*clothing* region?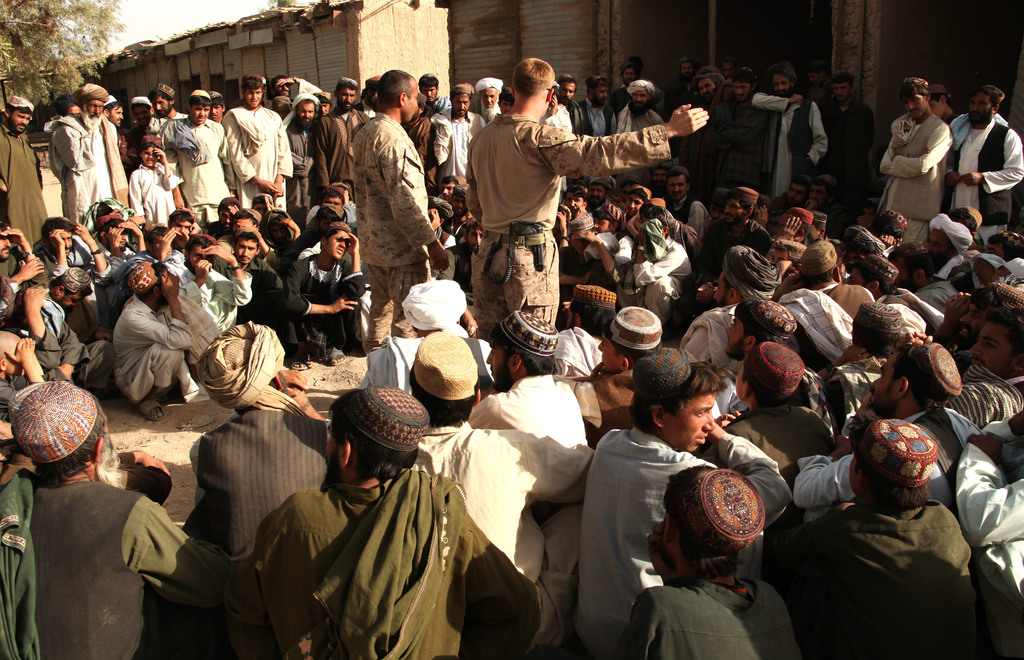
x1=210, y1=233, x2=282, y2=270
